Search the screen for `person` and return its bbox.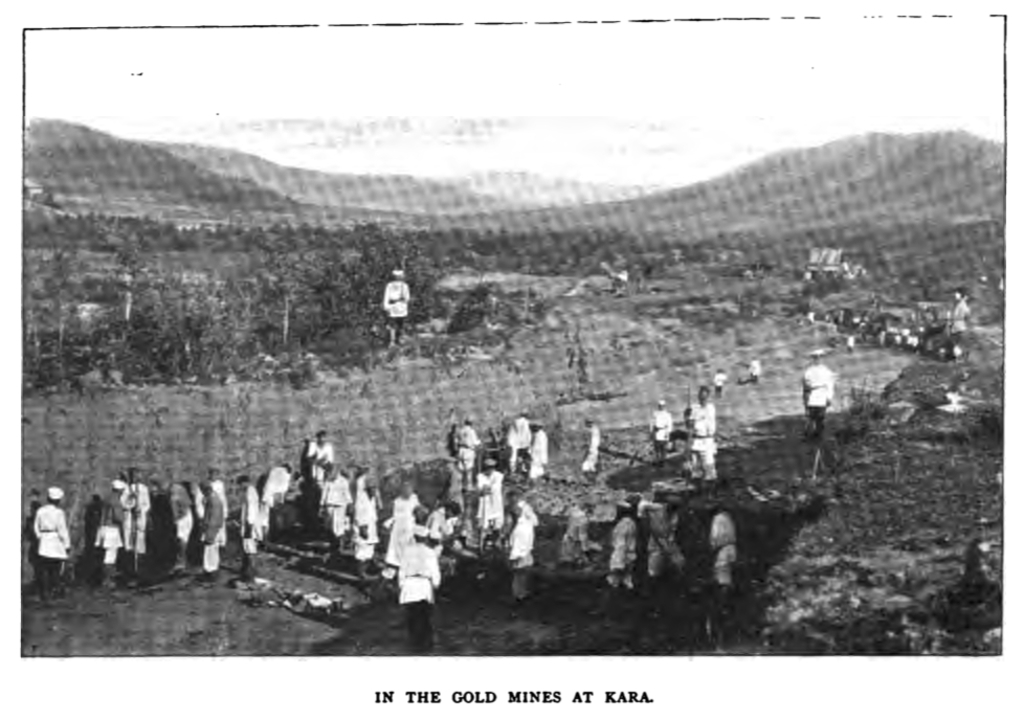
Found: [x1=800, y1=347, x2=834, y2=437].
